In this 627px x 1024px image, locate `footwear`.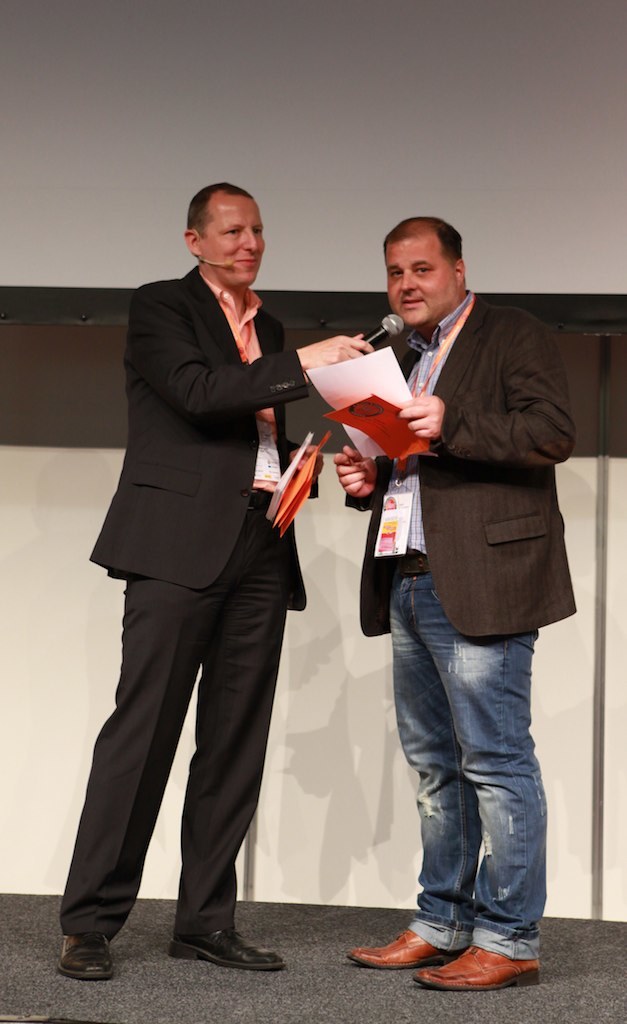
Bounding box: (345,924,451,960).
